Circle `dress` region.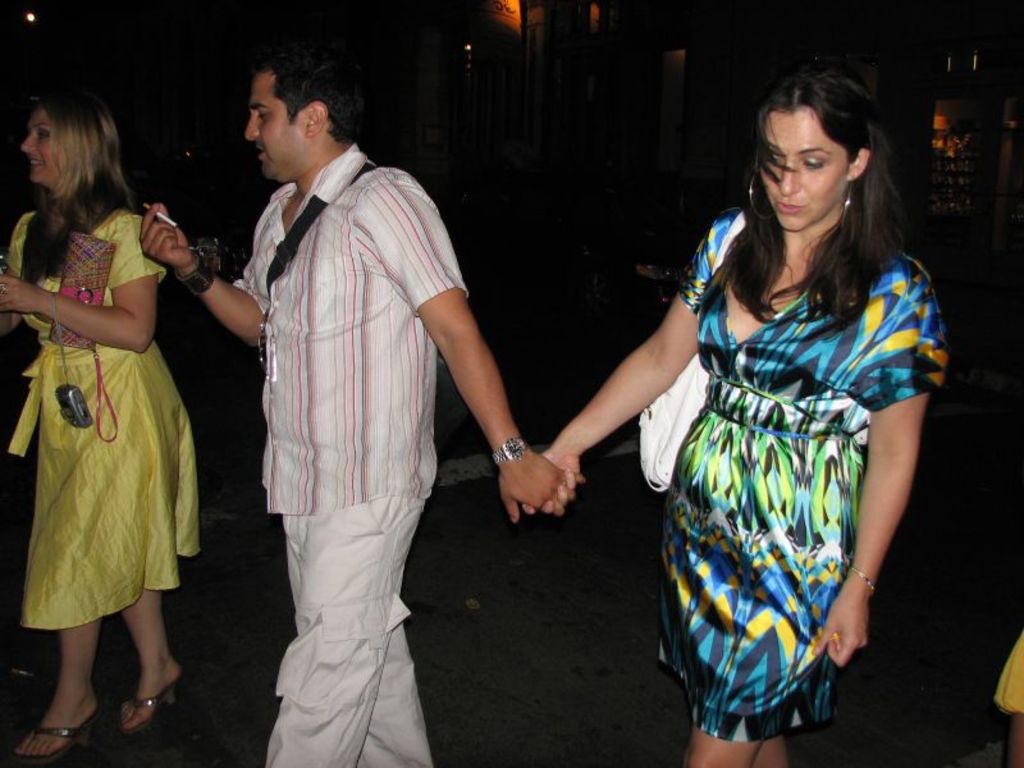
Region: crop(15, 216, 187, 609).
